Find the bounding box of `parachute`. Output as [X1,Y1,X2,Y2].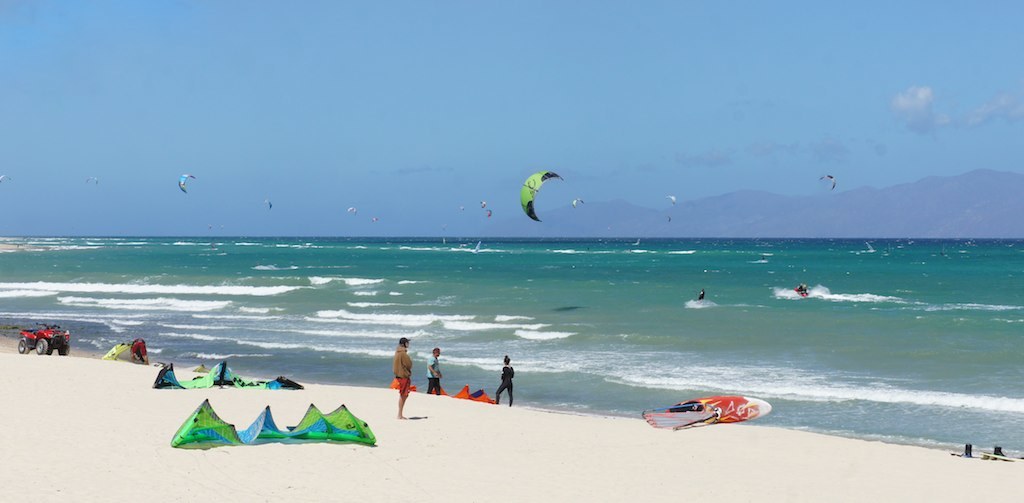
[818,170,840,193].
